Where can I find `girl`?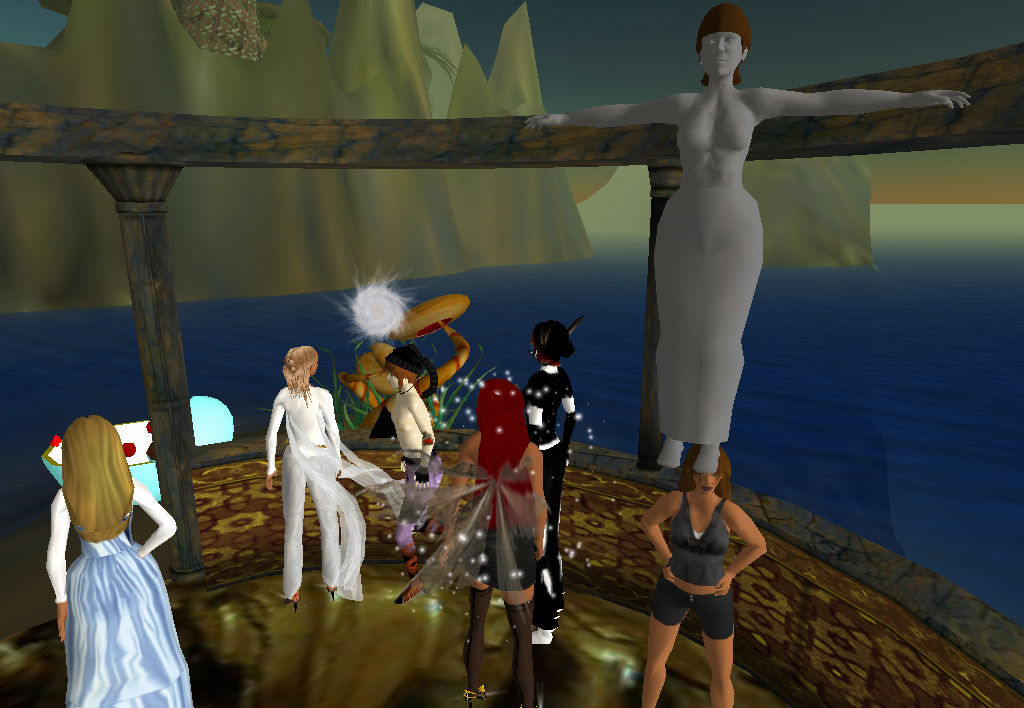
You can find it at l=391, t=387, r=551, b=707.
